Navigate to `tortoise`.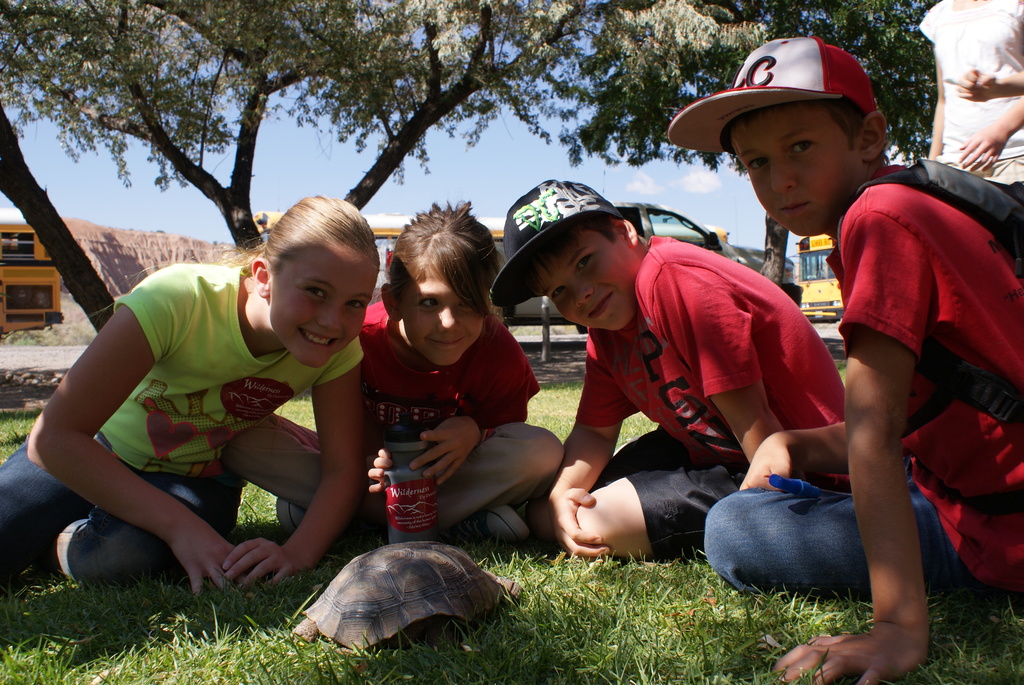
Navigation target: crop(289, 540, 525, 653).
